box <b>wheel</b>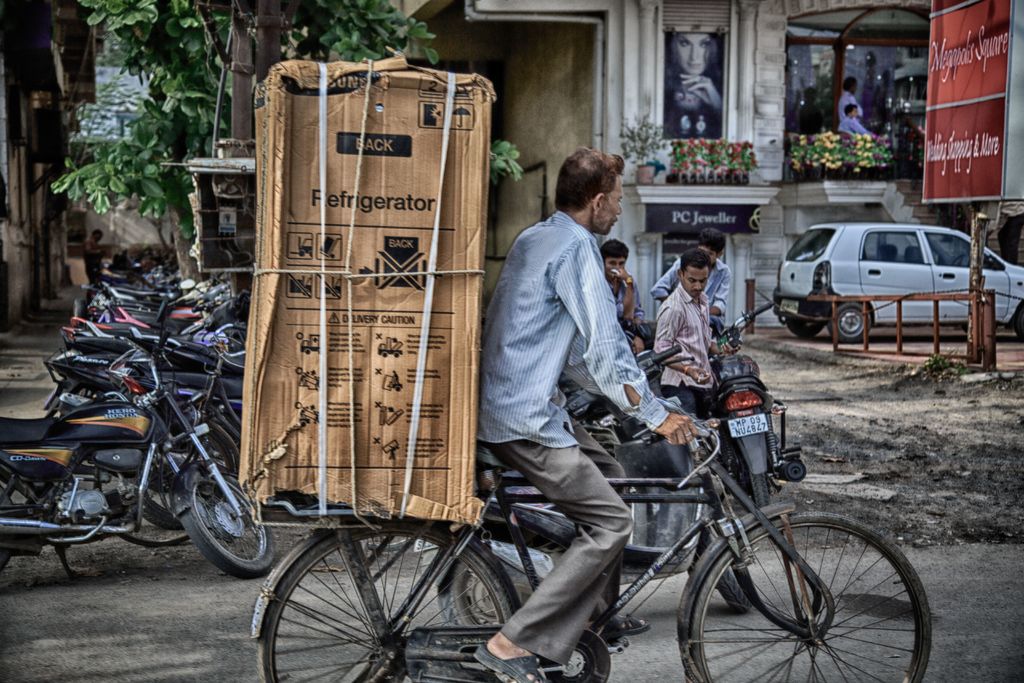
locate(168, 416, 245, 476)
